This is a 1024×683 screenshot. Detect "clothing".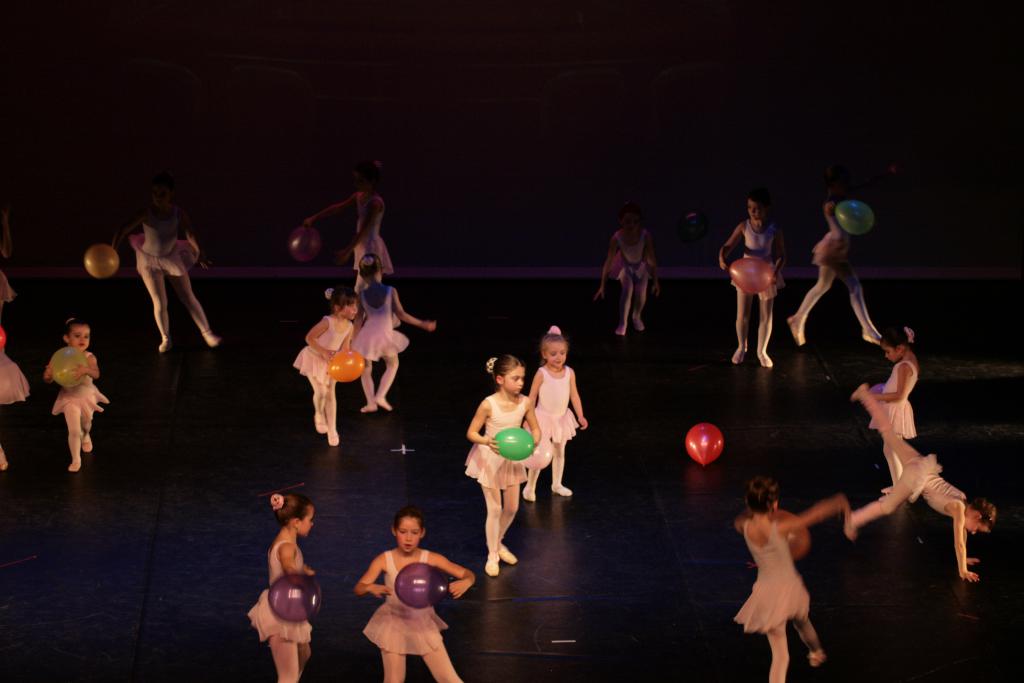
<bbox>348, 286, 410, 363</bbox>.
